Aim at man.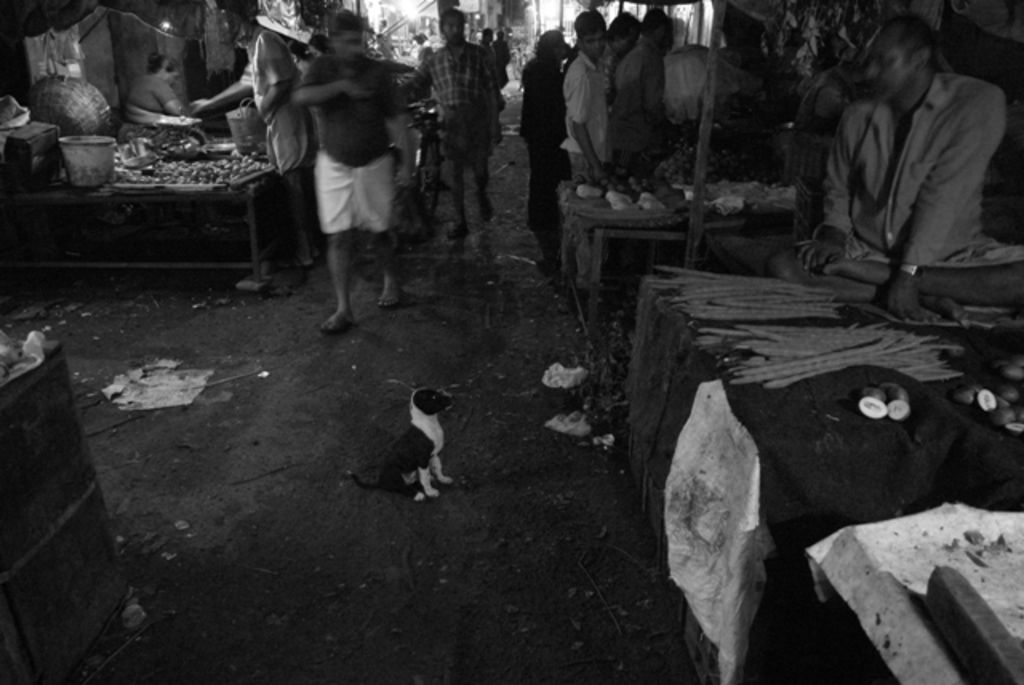
Aimed at bbox=[395, 6, 501, 235].
